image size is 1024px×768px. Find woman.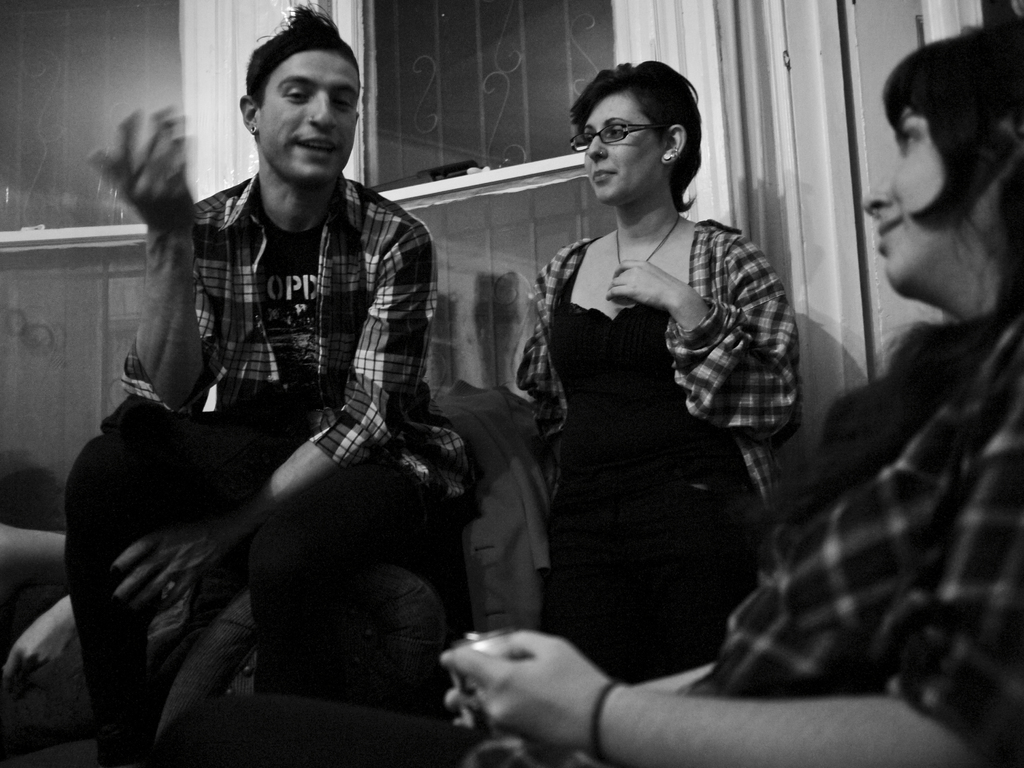
box(440, 31, 1023, 767).
